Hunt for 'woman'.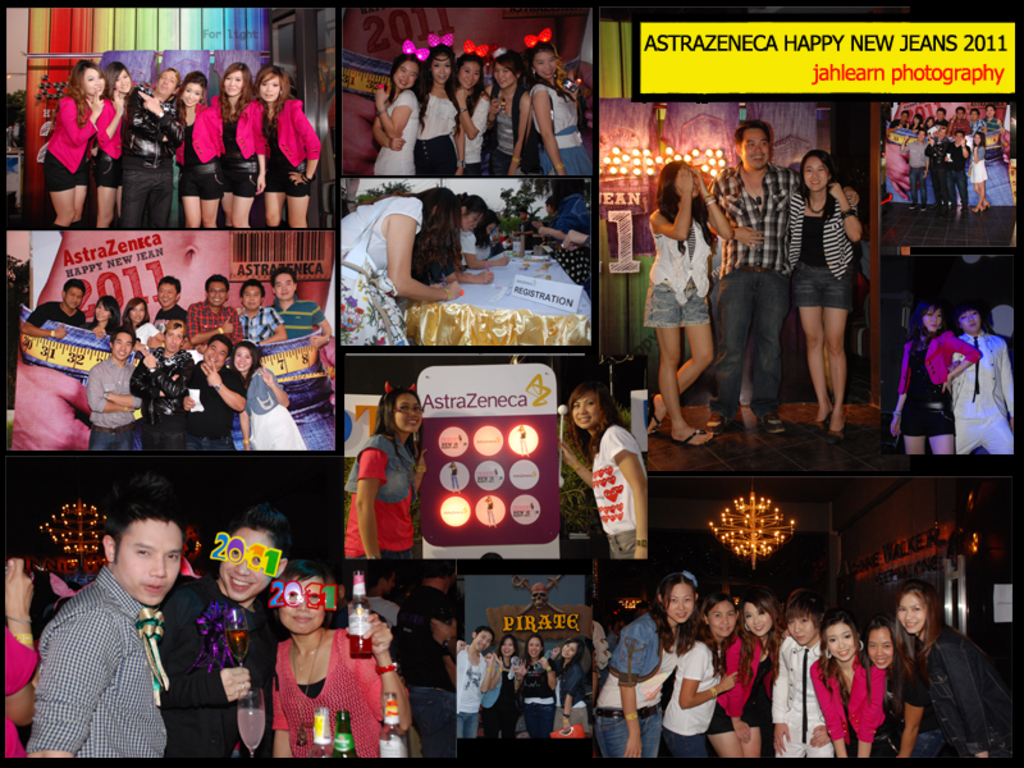
Hunted down at bbox=(888, 297, 982, 460).
